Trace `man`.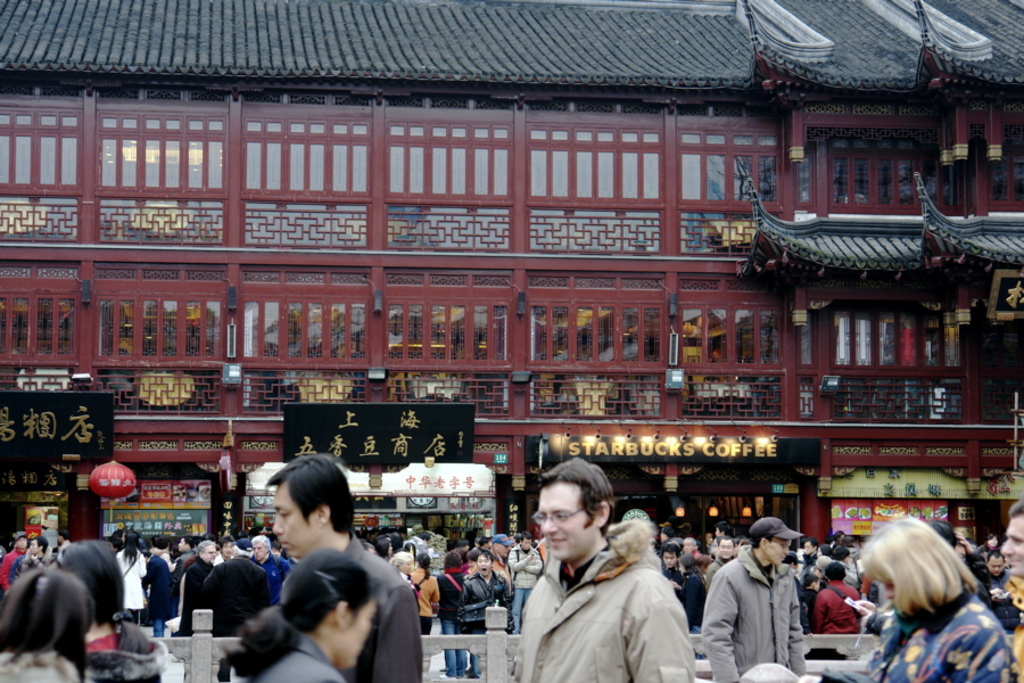
Traced to [506,480,720,682].
